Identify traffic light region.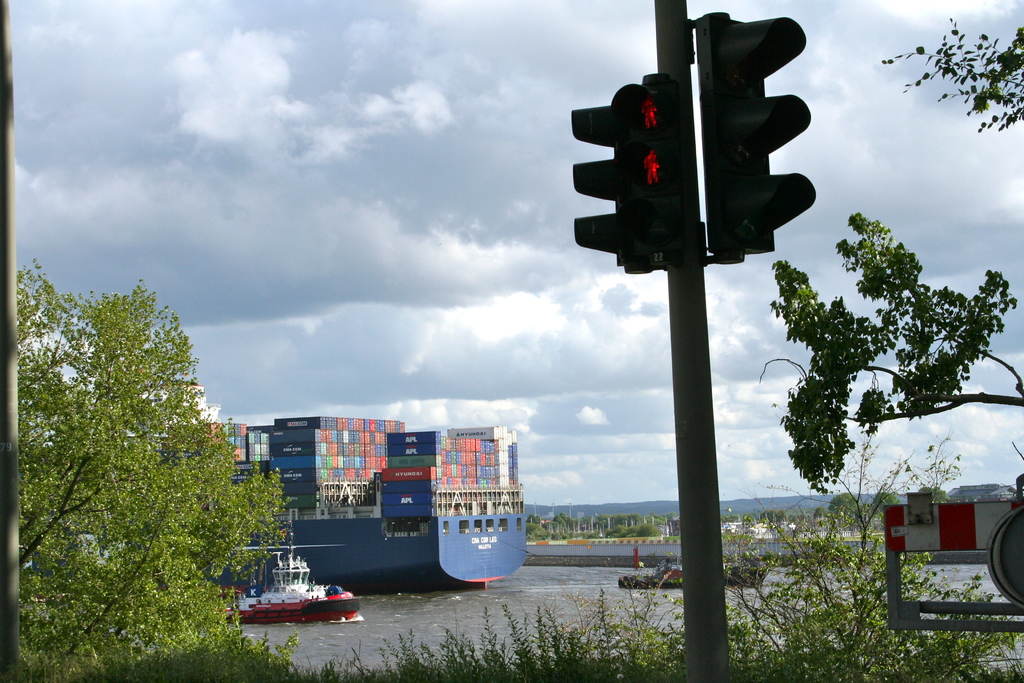
Region: left=696, top=10, right=815, bottom=257.
